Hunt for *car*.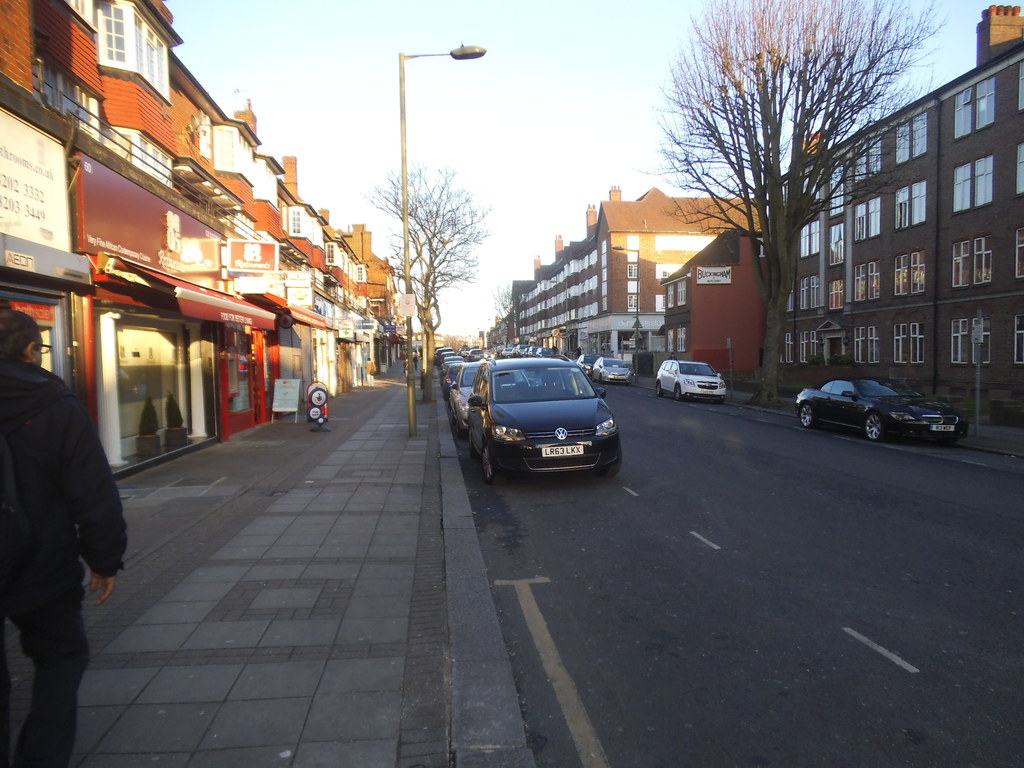
Hunted down at (468,358,623,486).
